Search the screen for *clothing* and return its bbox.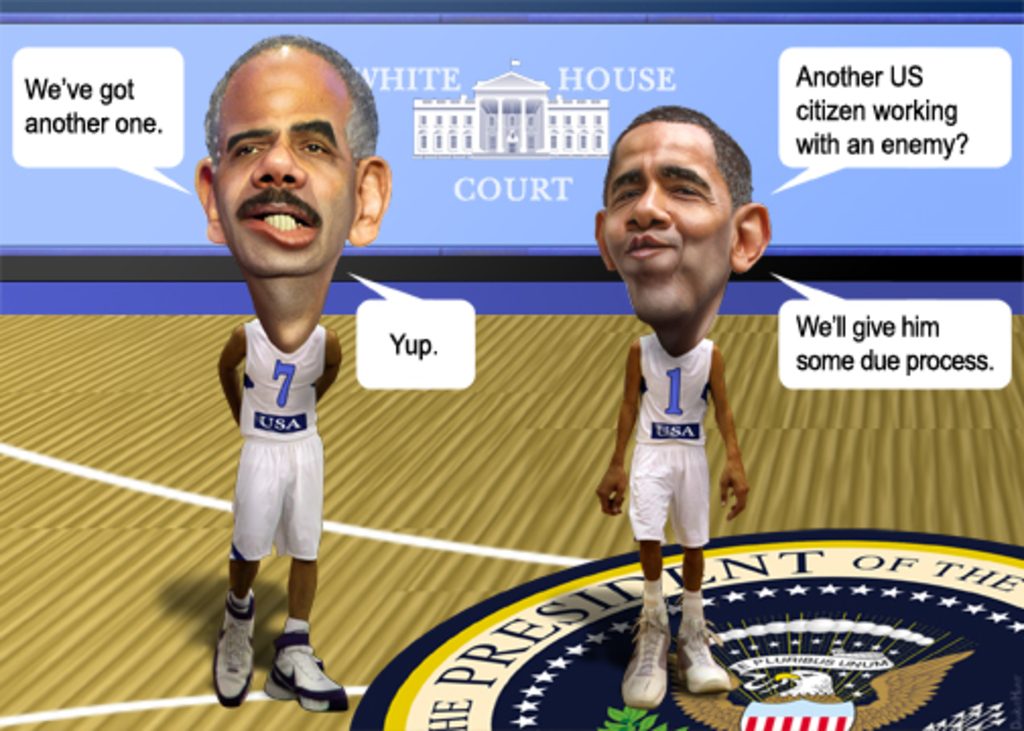
Found: select_region(628, 329, 715, 546).
